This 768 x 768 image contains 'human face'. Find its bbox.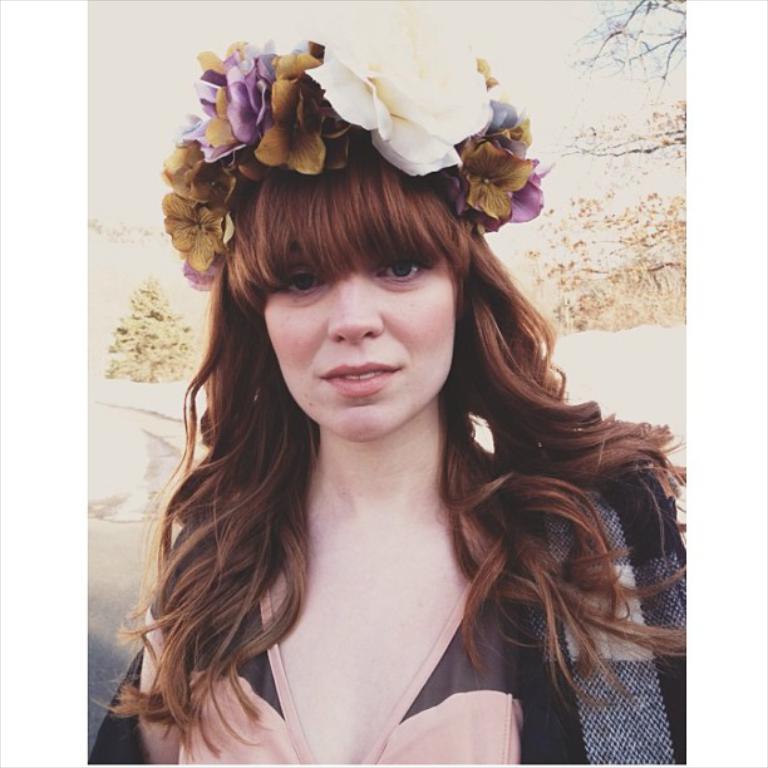
bbox=[259, 259, 458, 443].
